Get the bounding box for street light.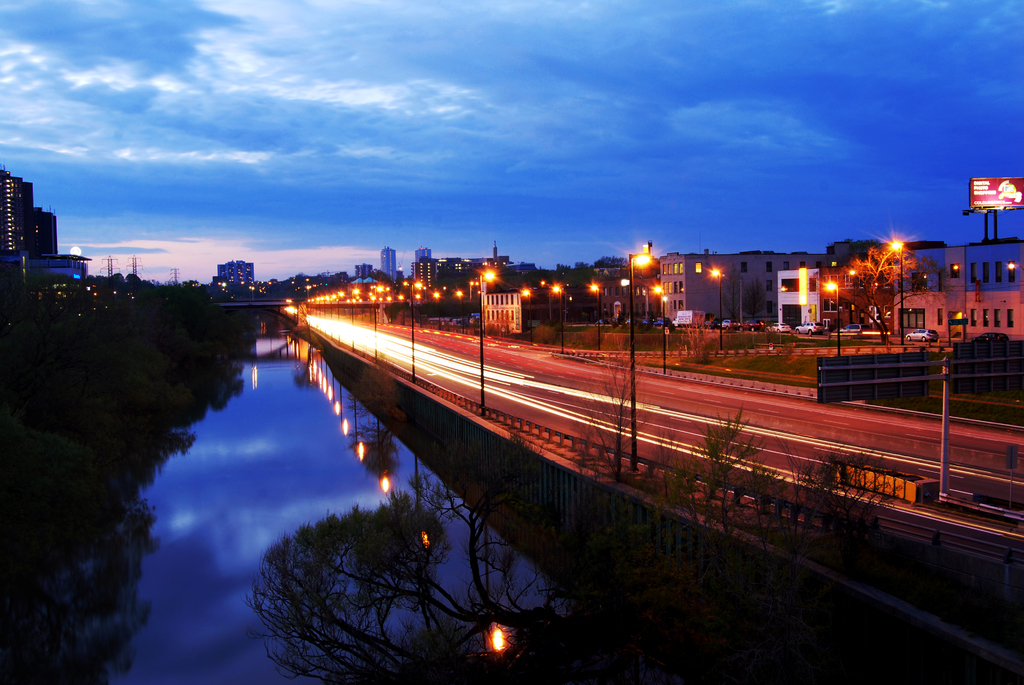
rect(410, 280, 423, 381).
